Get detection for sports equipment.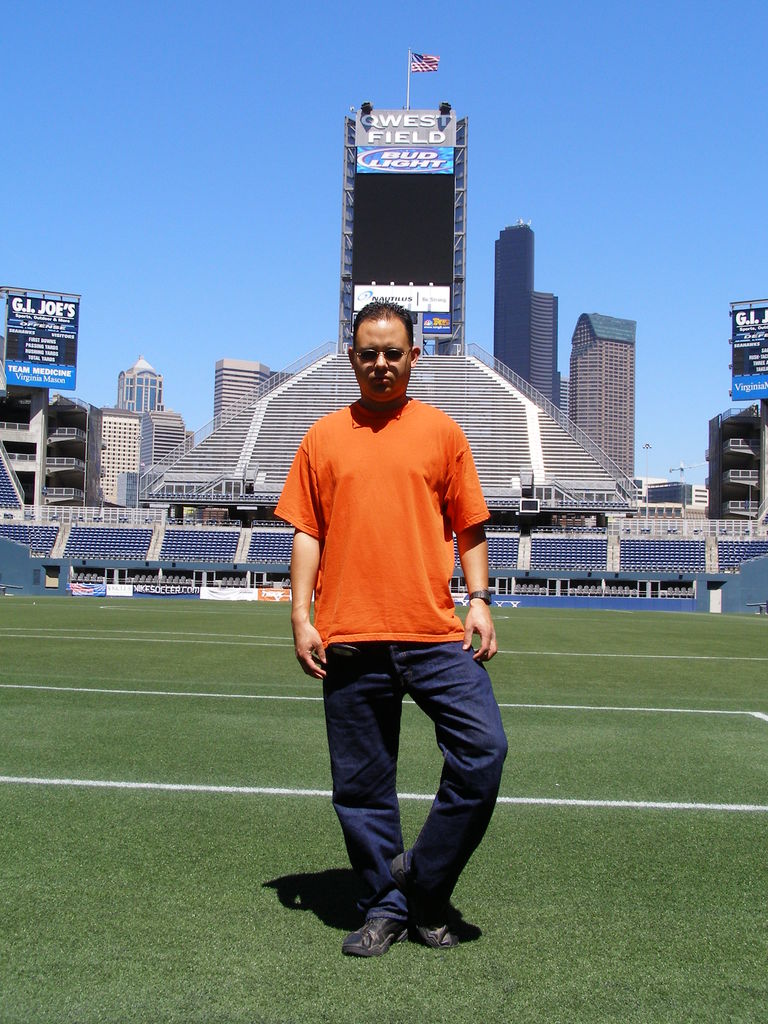
Detection: {"left": 347, "top": 909, "right": 420, "bottom": 953}.
